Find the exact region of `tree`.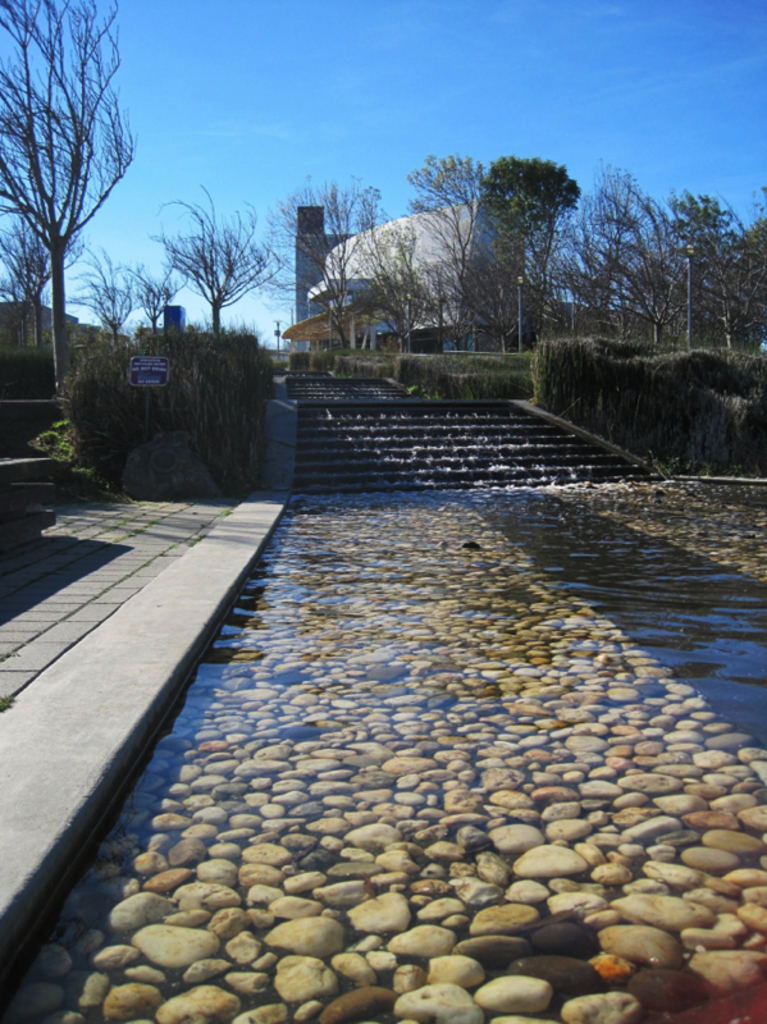
Exact region: <box>677,173,766,358</box>.
